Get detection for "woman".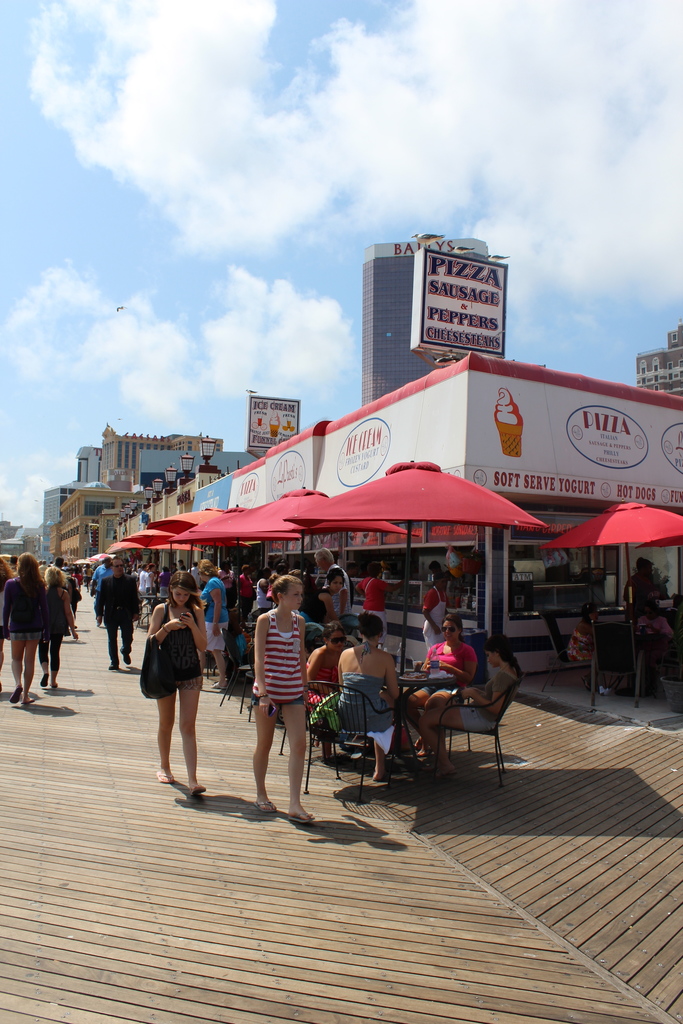
Detection: [left=135, top=578, right=213, bottom=790].
